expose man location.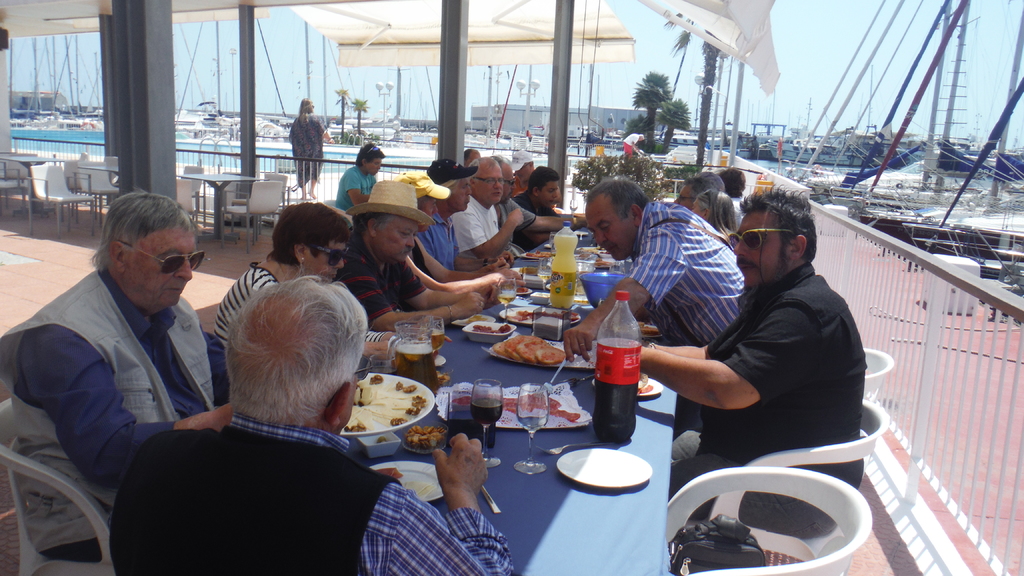
Exposed at region(20, 172, 280, 553).
